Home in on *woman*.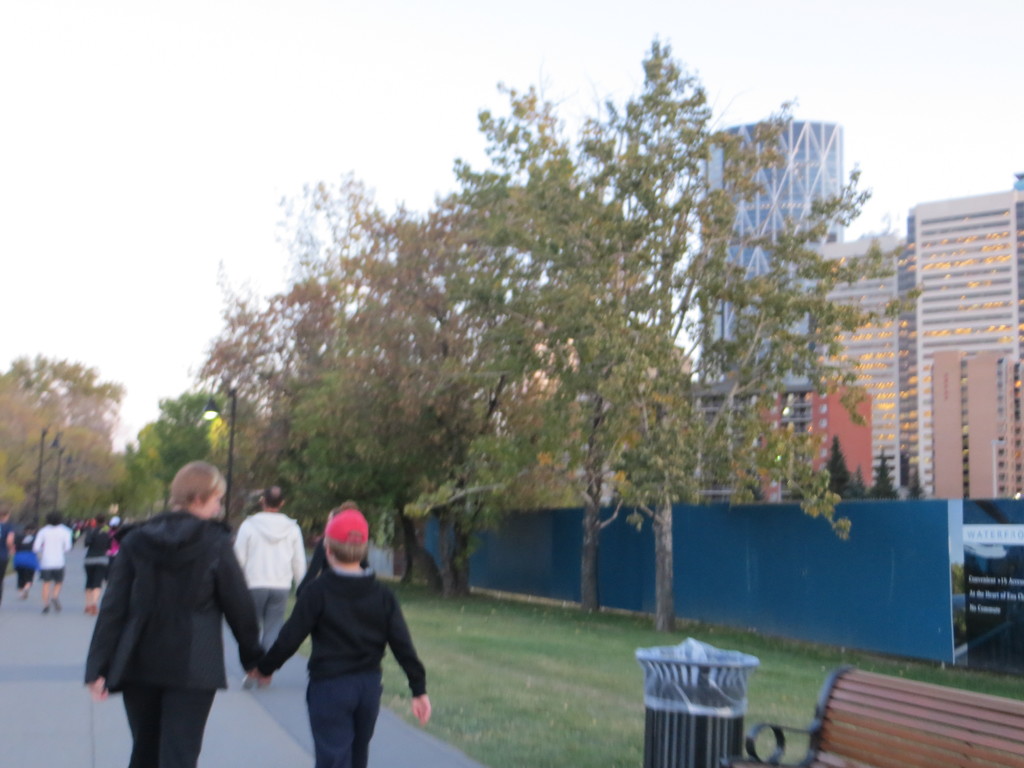
Homed in at (86,463,264,767).
